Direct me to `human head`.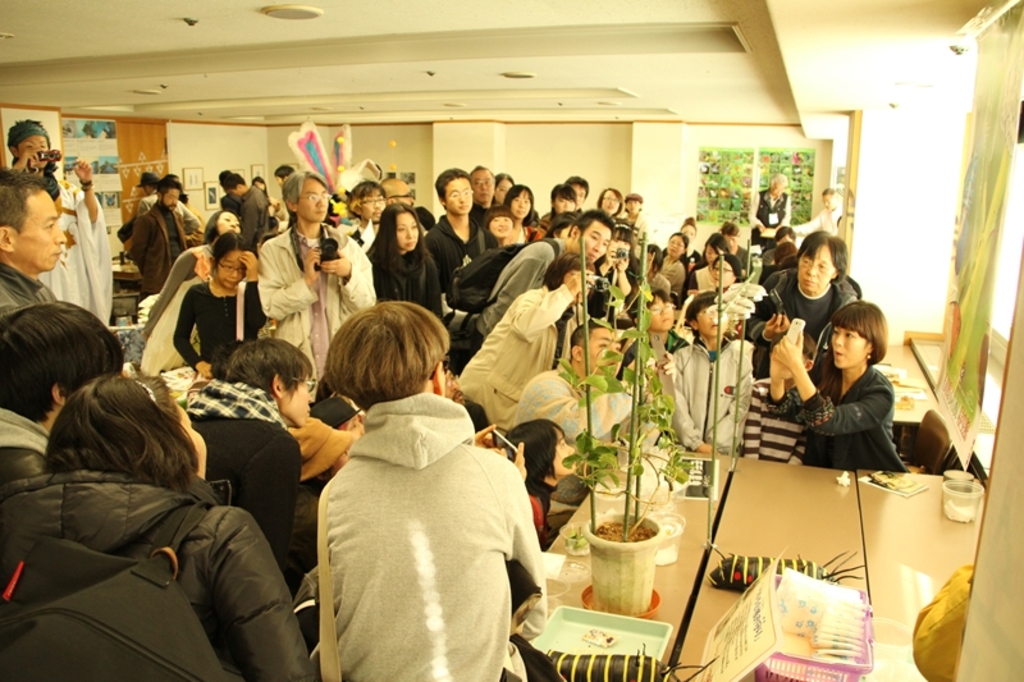
Direction: [324, 299, 452, 398].
